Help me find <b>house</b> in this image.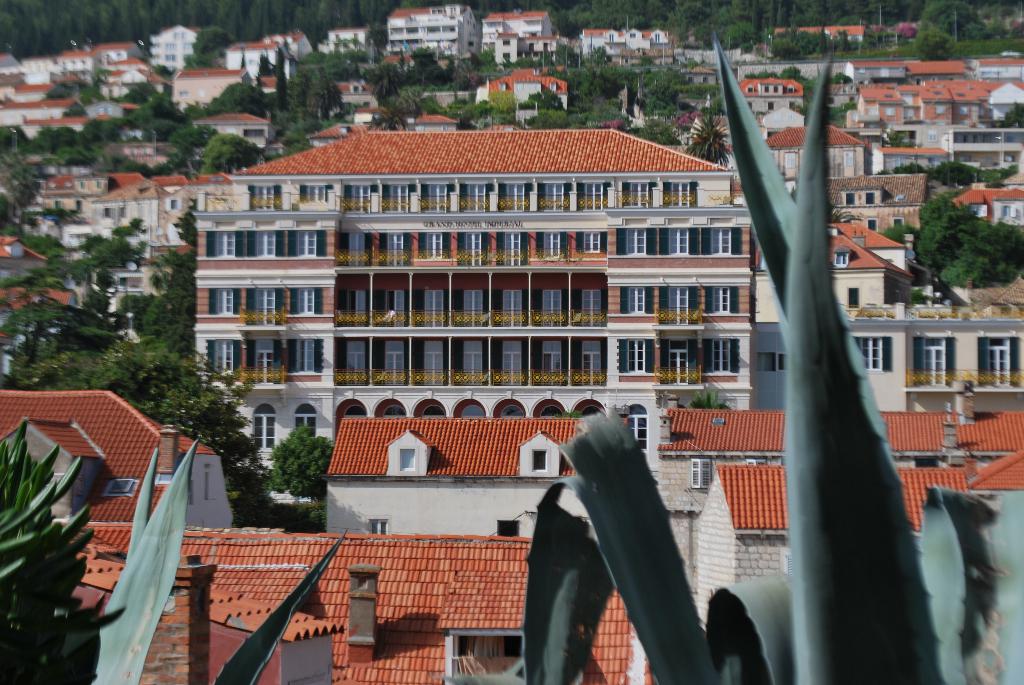
Found it: <bbox>326, 416, 631, 547</bbox>.
